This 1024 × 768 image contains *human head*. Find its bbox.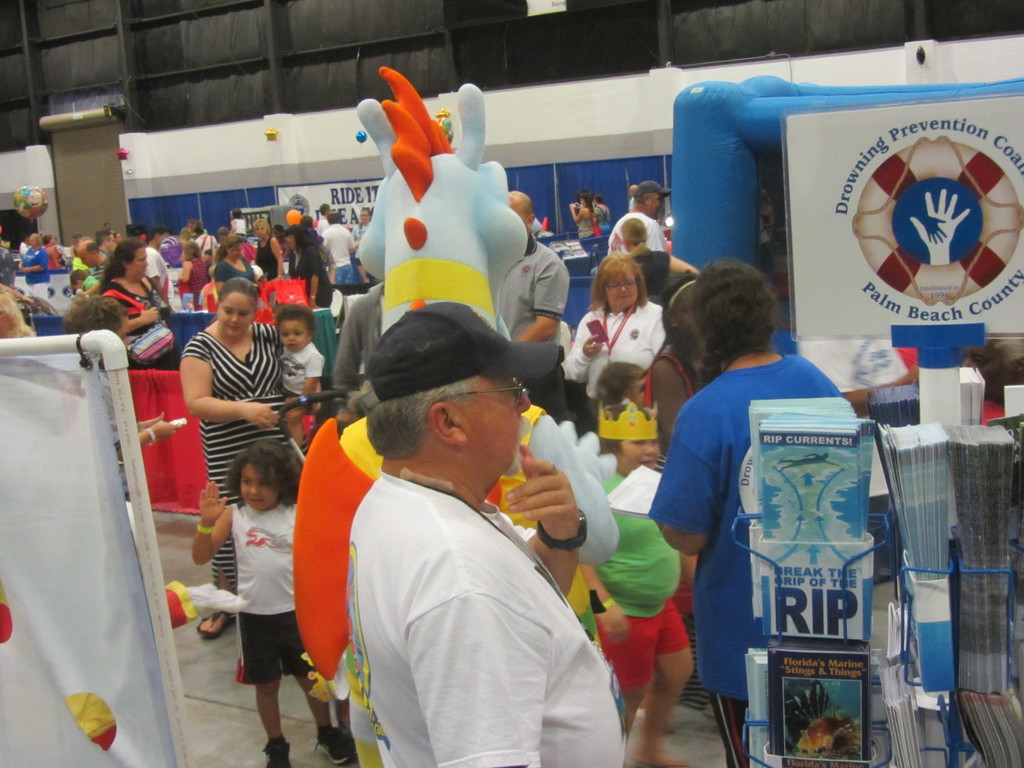
crop(115, 239, 147, 276).
